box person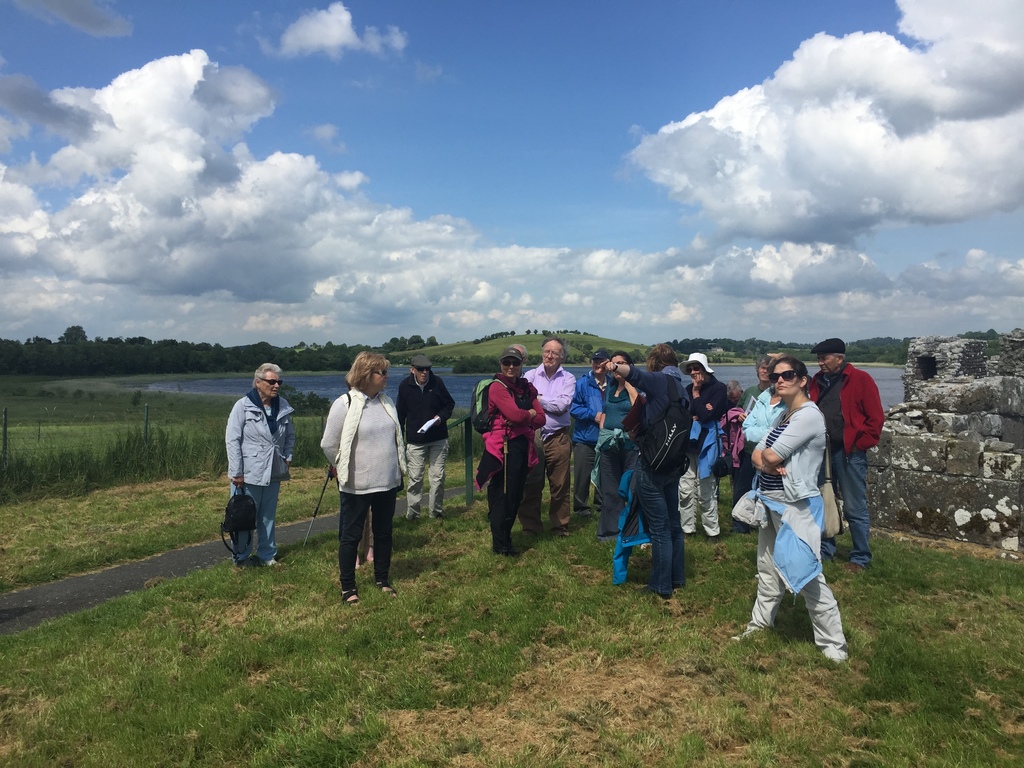
(left=518, top=340, right=576, bottom=531)
